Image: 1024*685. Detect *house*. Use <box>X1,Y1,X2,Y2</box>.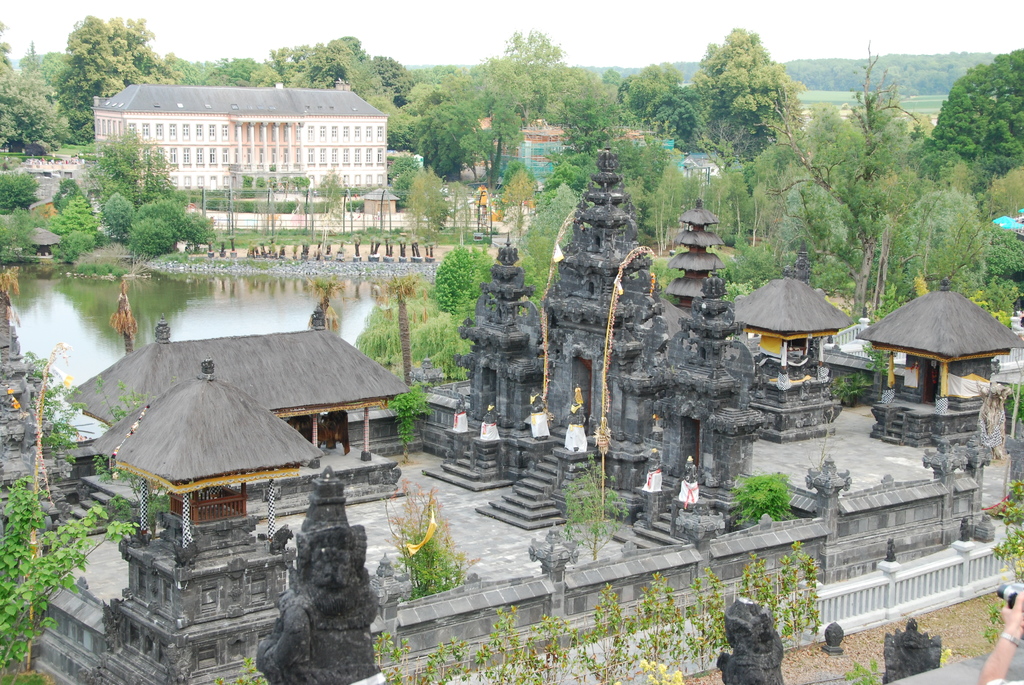
<box>72,299,408,526</box>.
